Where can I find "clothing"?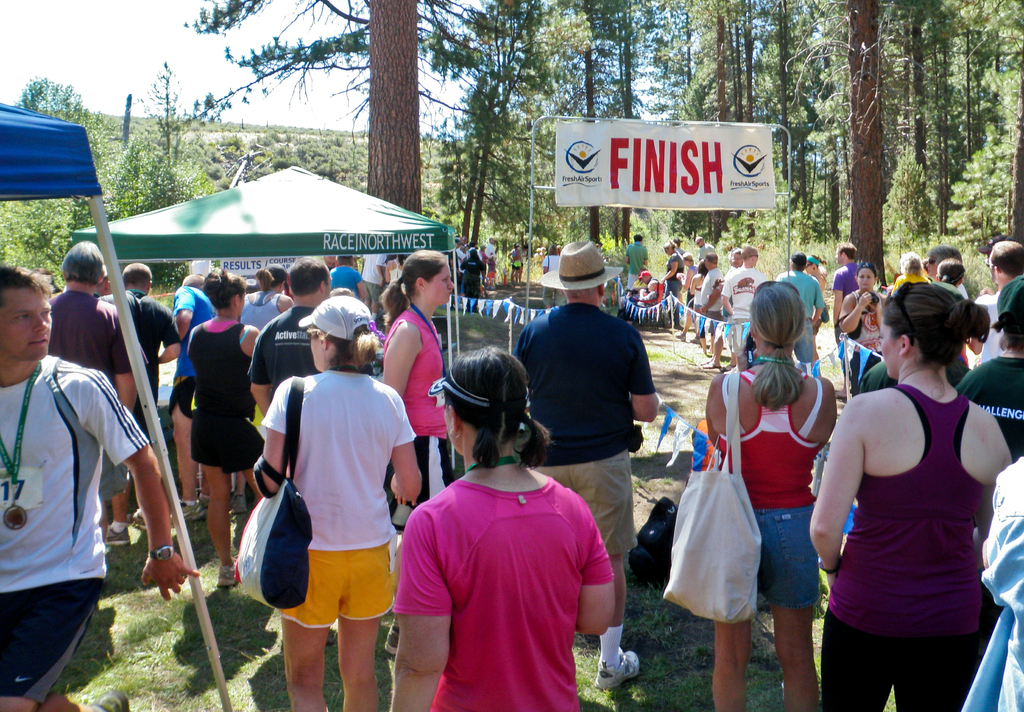
You can find it at bbox=[892, 270, 929, 293].
